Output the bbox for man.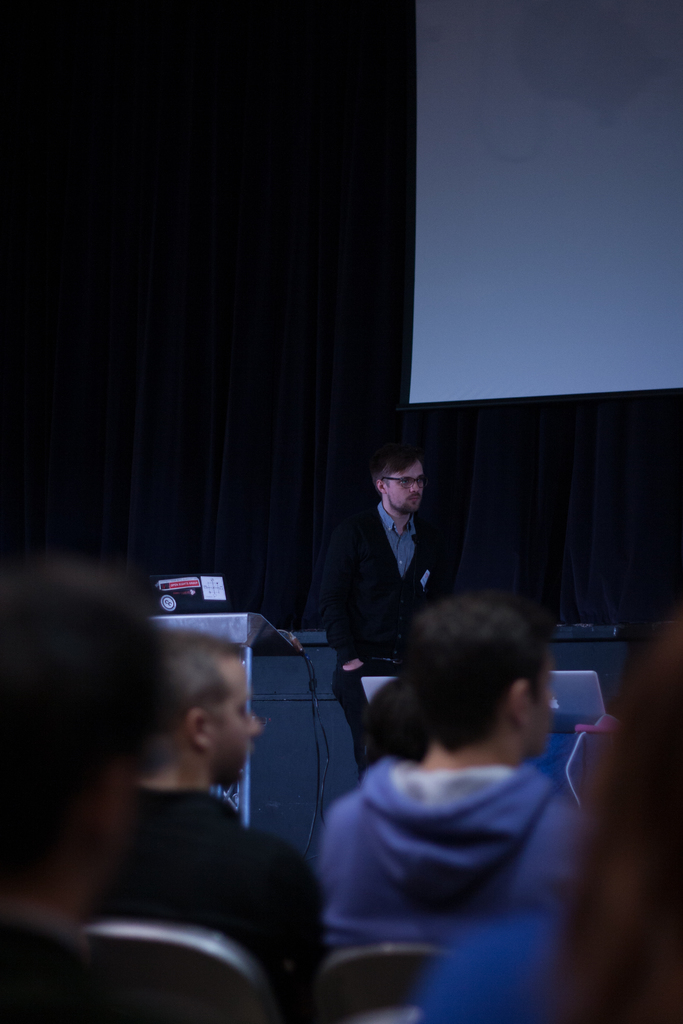
(306,590,595,948).
